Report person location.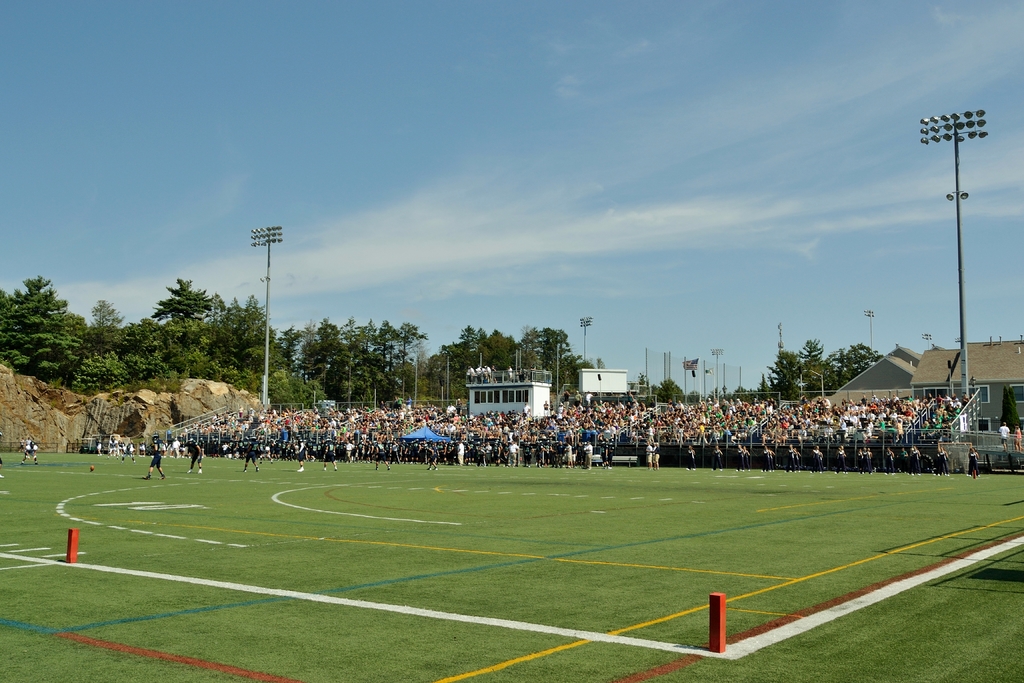
Report: box=[180, 431, 209, 475].
